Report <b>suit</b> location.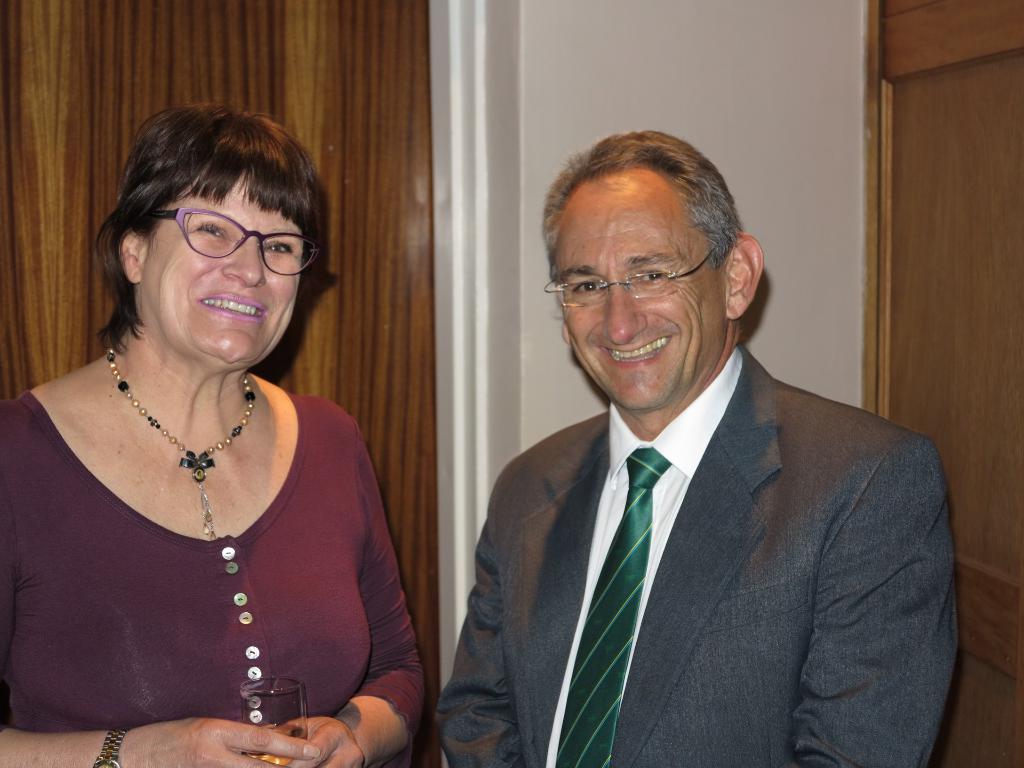
Report: 435 346 961 767.
